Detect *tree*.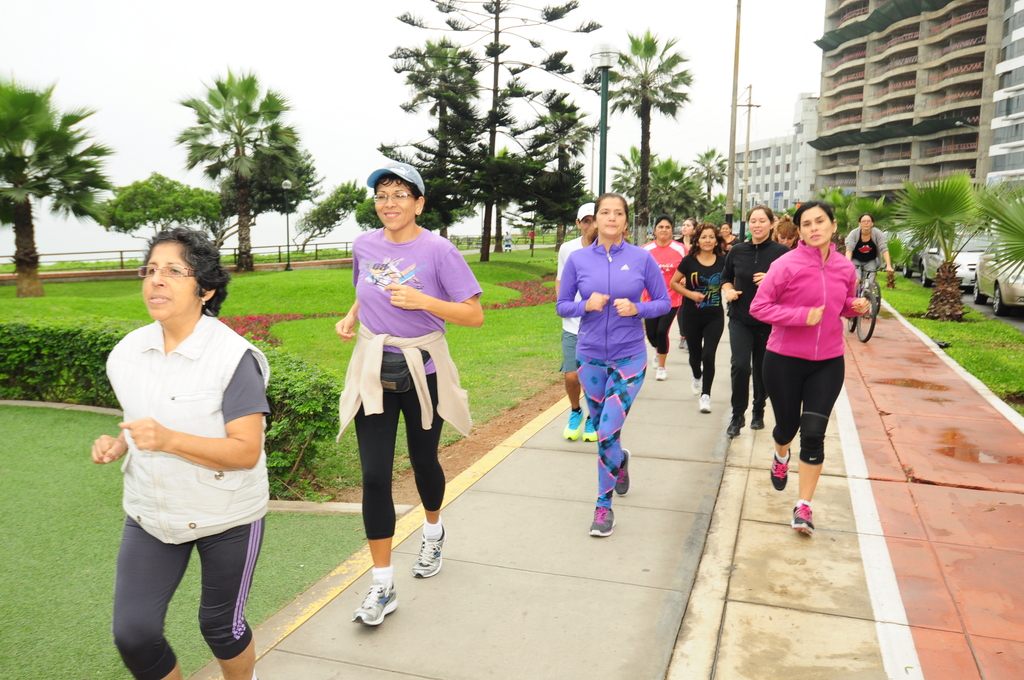
Detected at x1=886 y1=170 x2=1023 y2=318.
